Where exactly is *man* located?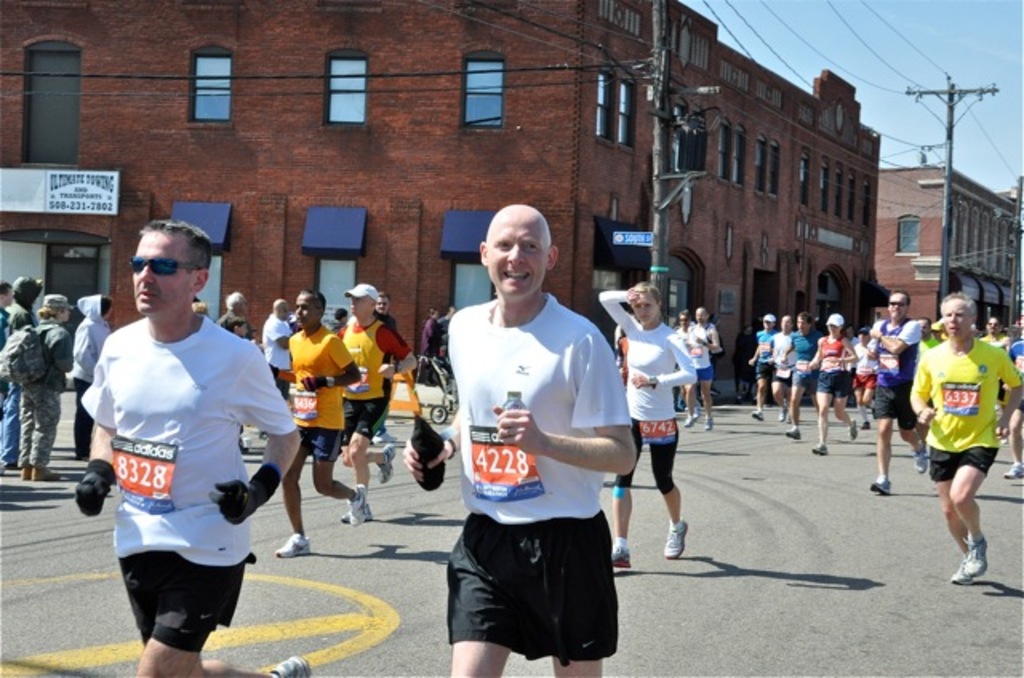
Its bounding box is [left=403, top=201, right=637, bottom=676].
